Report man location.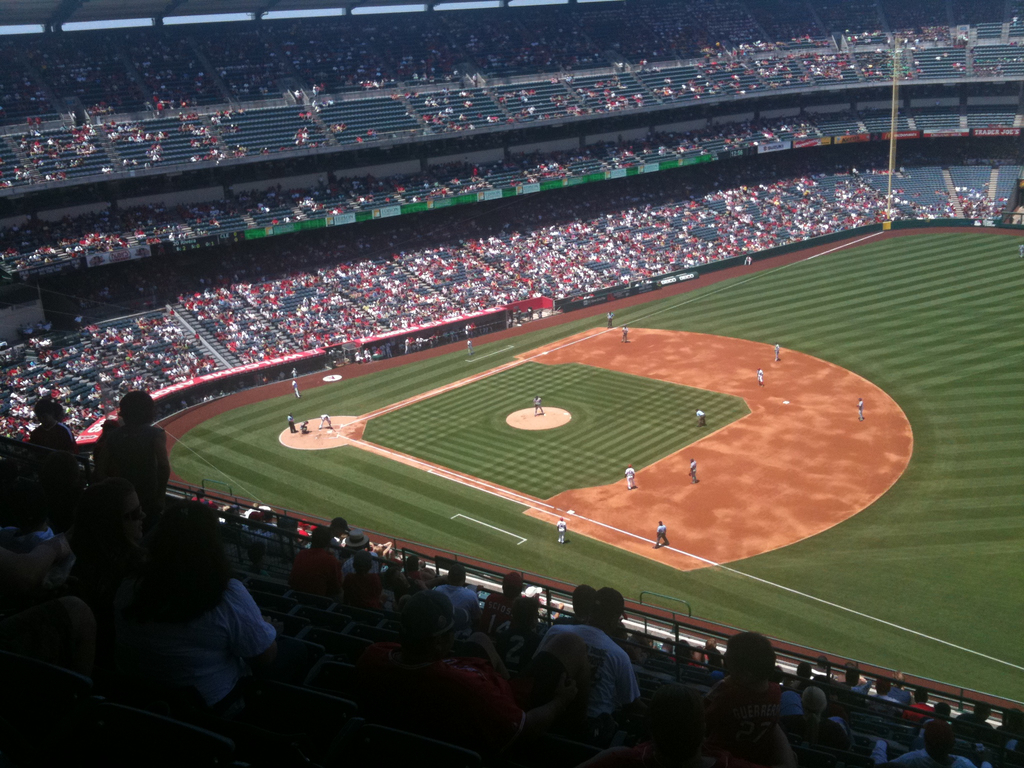
Report: Rect(618, 464, 639, 491).
